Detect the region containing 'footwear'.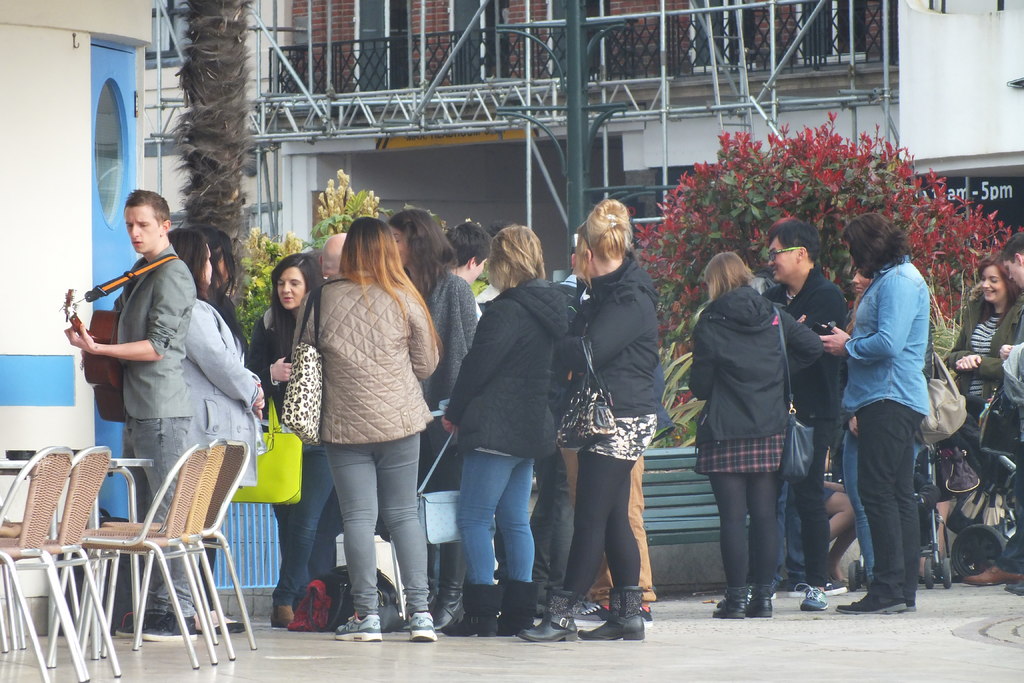
select_region(196, 623, 234, 636).
